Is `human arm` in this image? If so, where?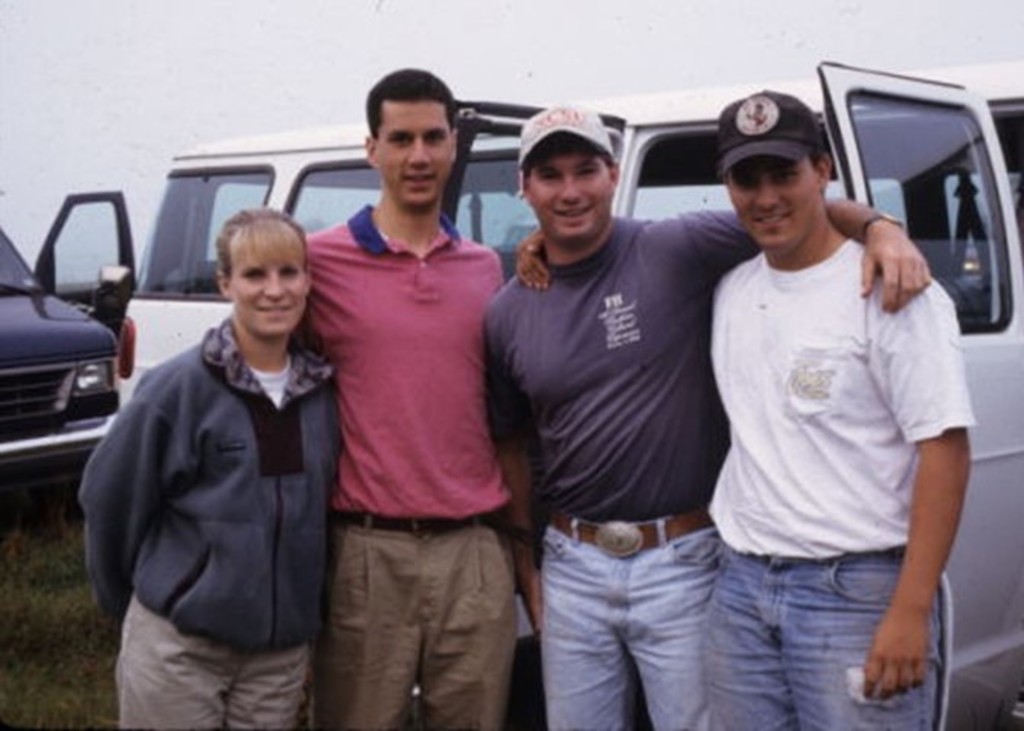
Yes, at box=[670, 206, 931, 320].
